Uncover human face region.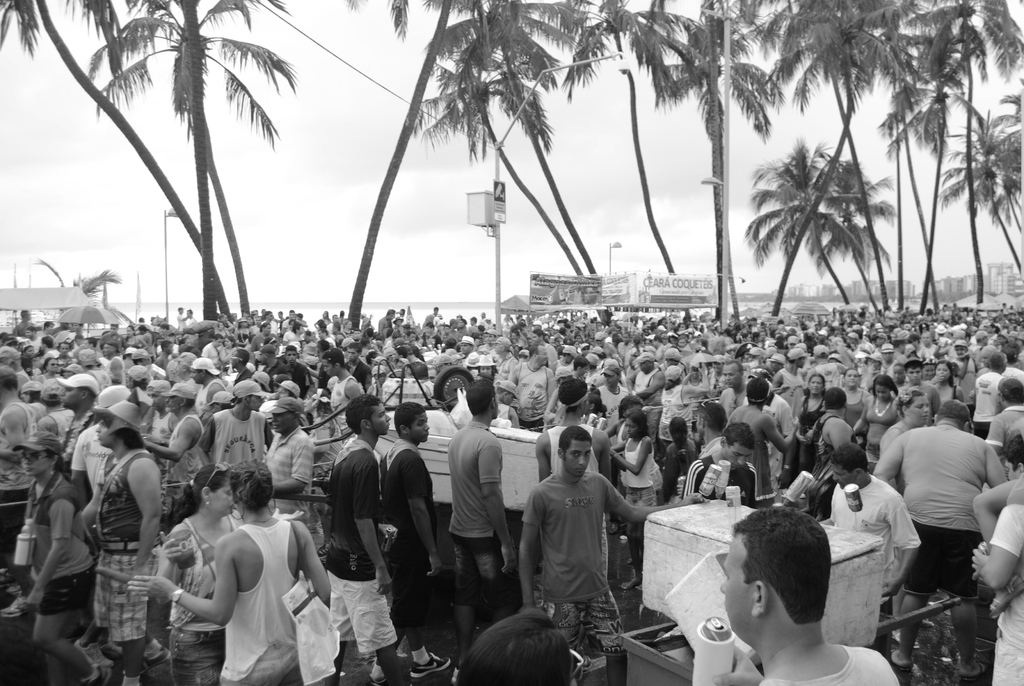
Uncovered: 189,370,202,381.
